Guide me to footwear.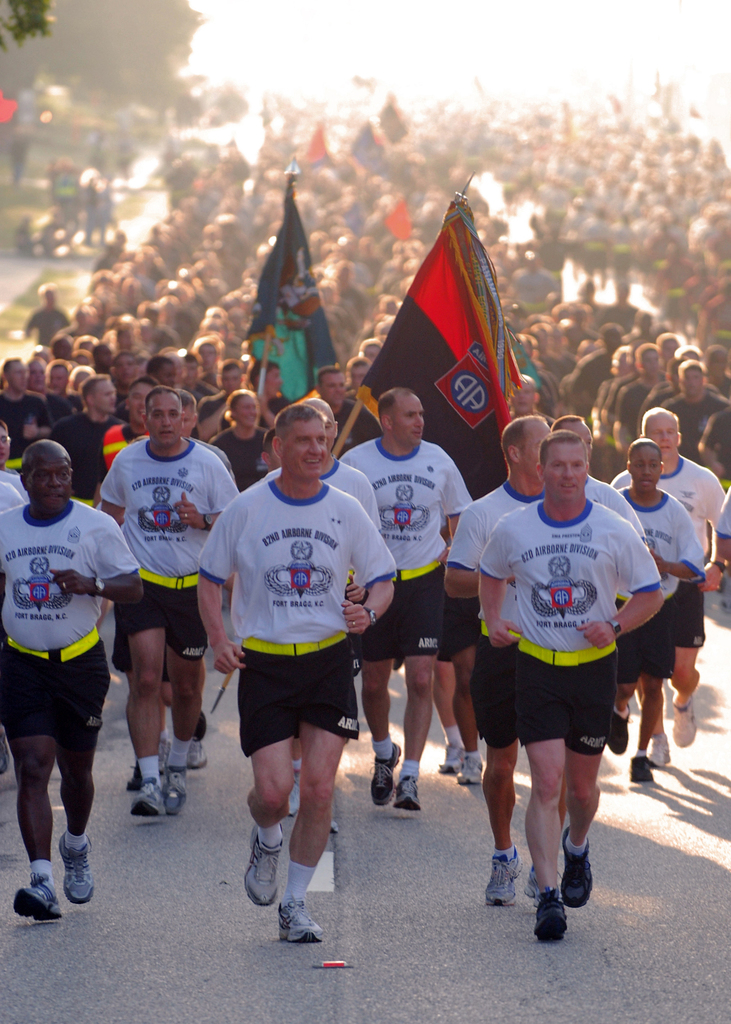
Guidance: [521, 856, 542, 910].
